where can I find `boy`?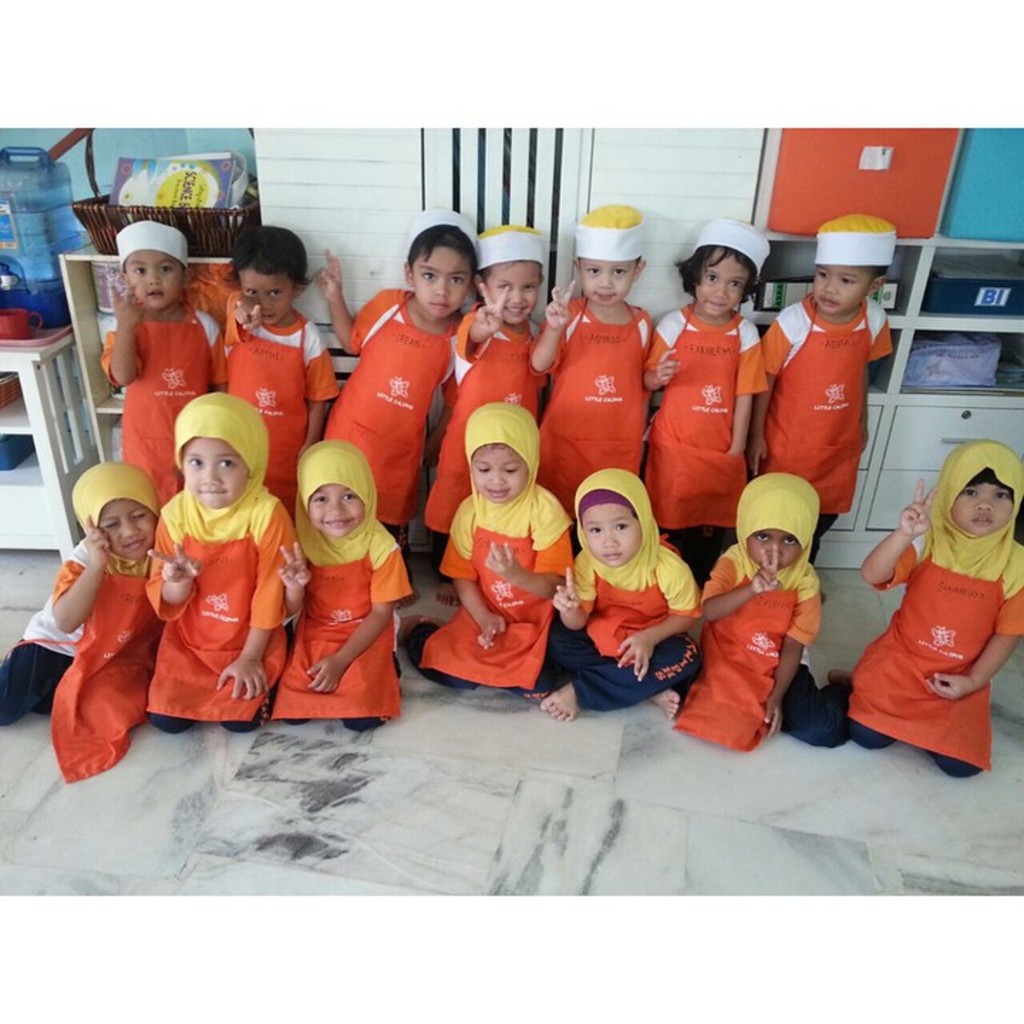
You can find it at bbox=[273, 431, 407, 734].
